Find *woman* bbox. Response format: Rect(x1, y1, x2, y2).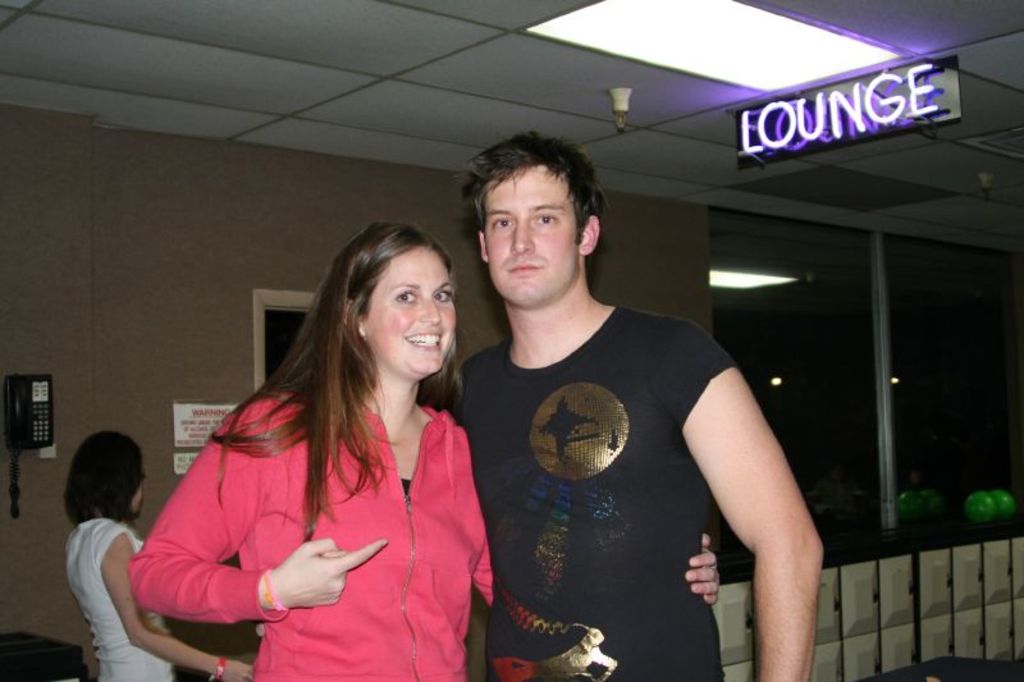
Rect(63, 435, 251, 681).
